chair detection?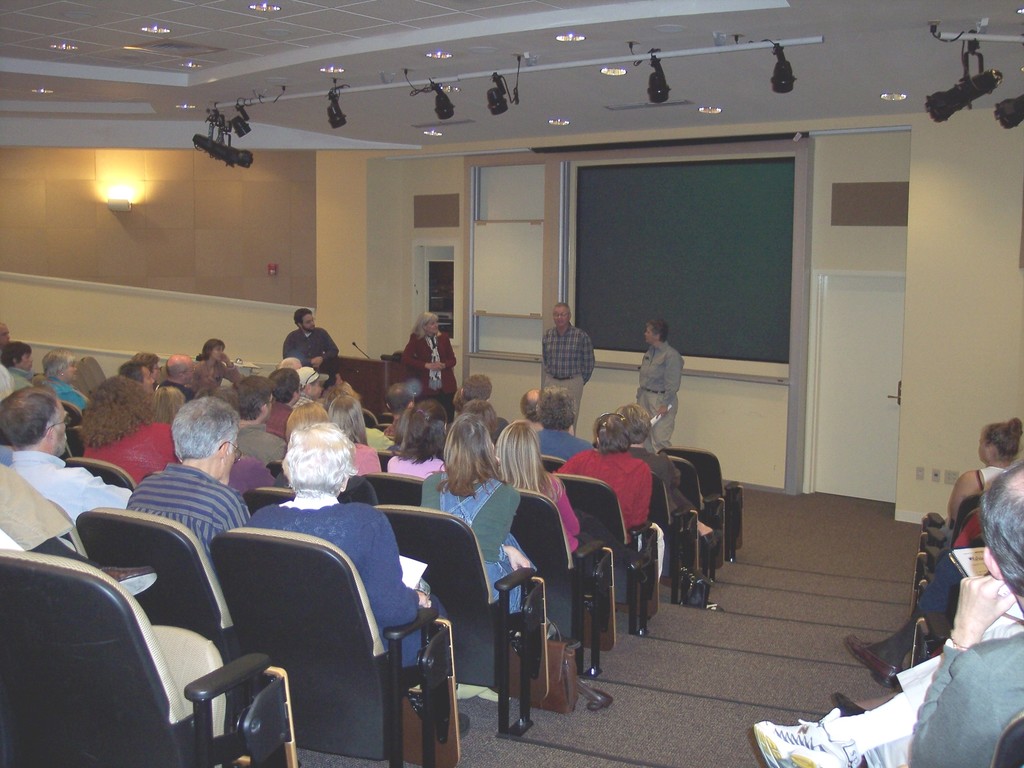
detection(194, 532, 421, 753)
